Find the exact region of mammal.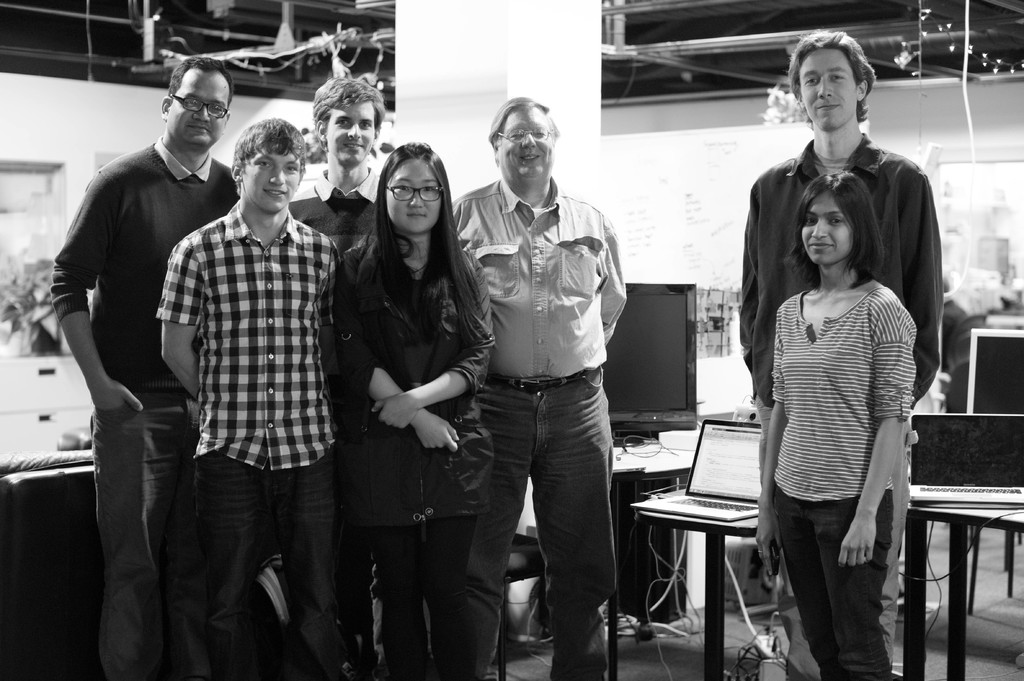
Exact region: bbox=(335, 144, 493, 680).
